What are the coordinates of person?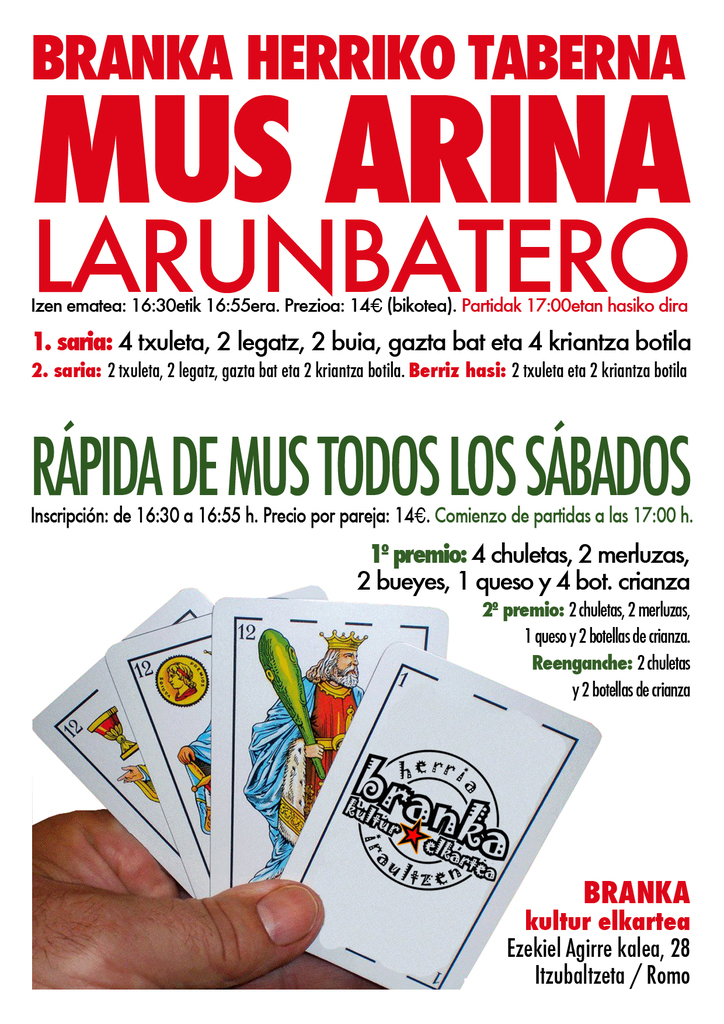
[117,760,161,803].
